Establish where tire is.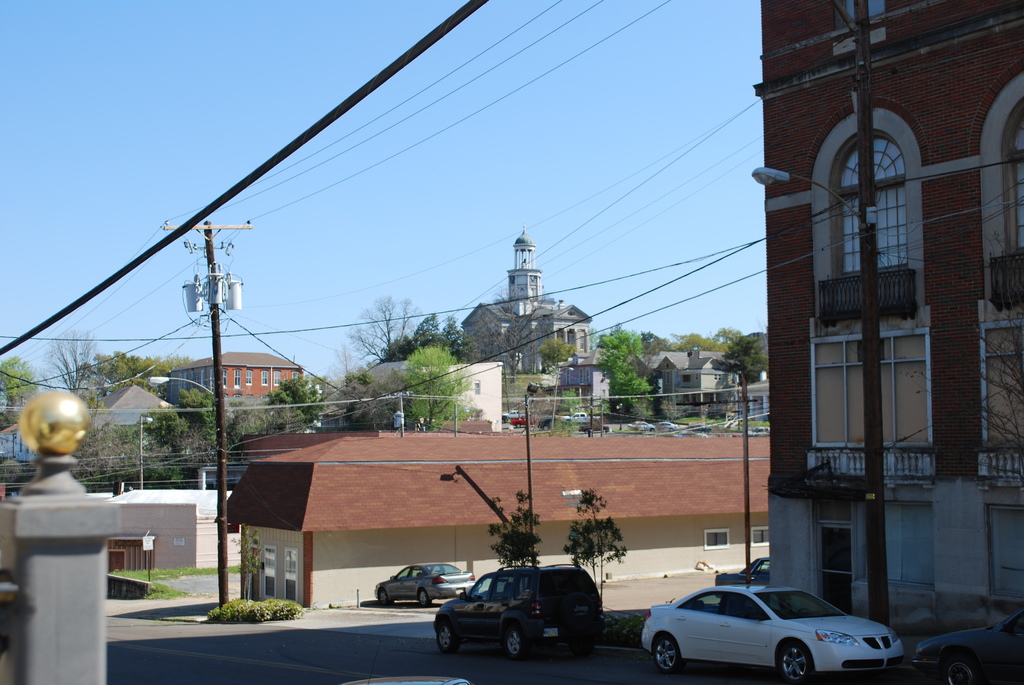
Established at [x1=378, y1=587, x2=388, y2=606].
